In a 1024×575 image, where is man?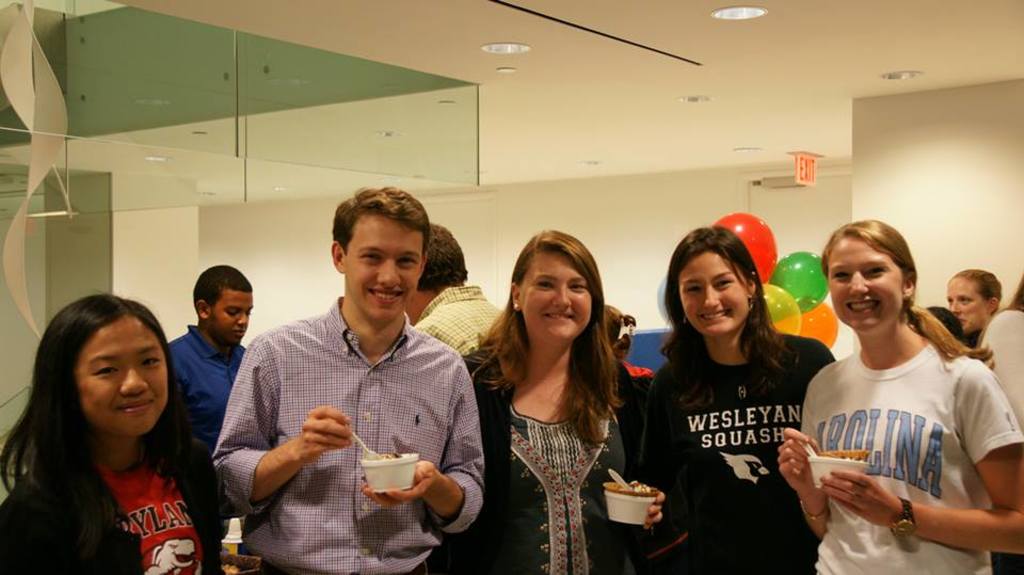
(x1=398, y1=218, x2=494, y2=345).
